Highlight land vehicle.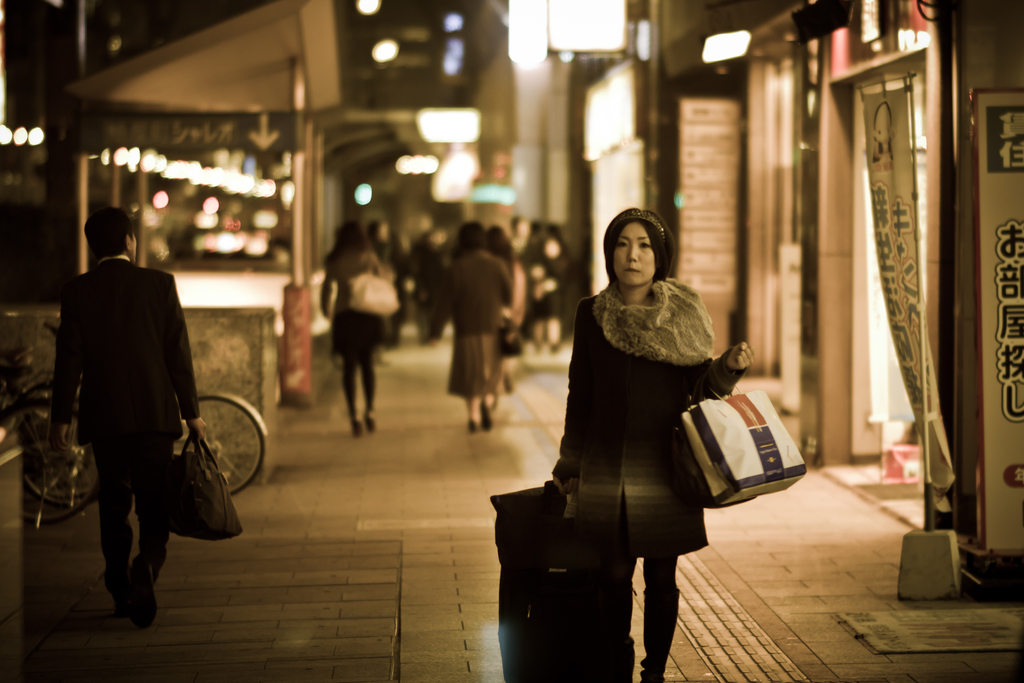
Highlighted region: crop(23, 321, 263, 499).
